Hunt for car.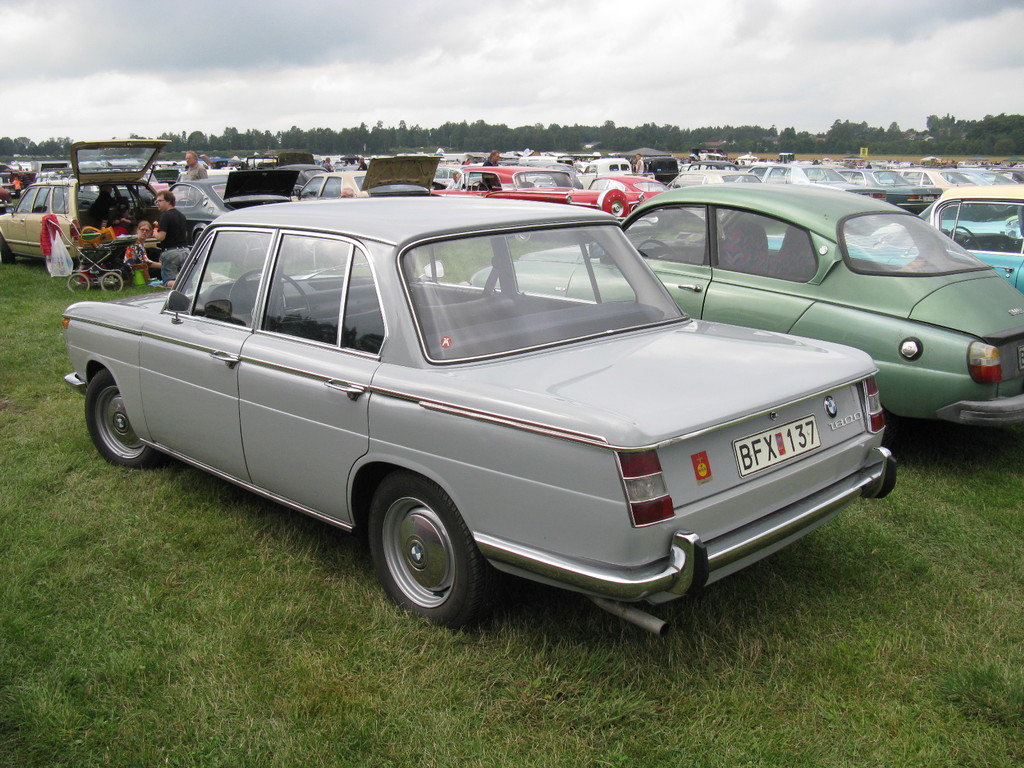
Hunted down at rect(473, 183, 1023, 426).
